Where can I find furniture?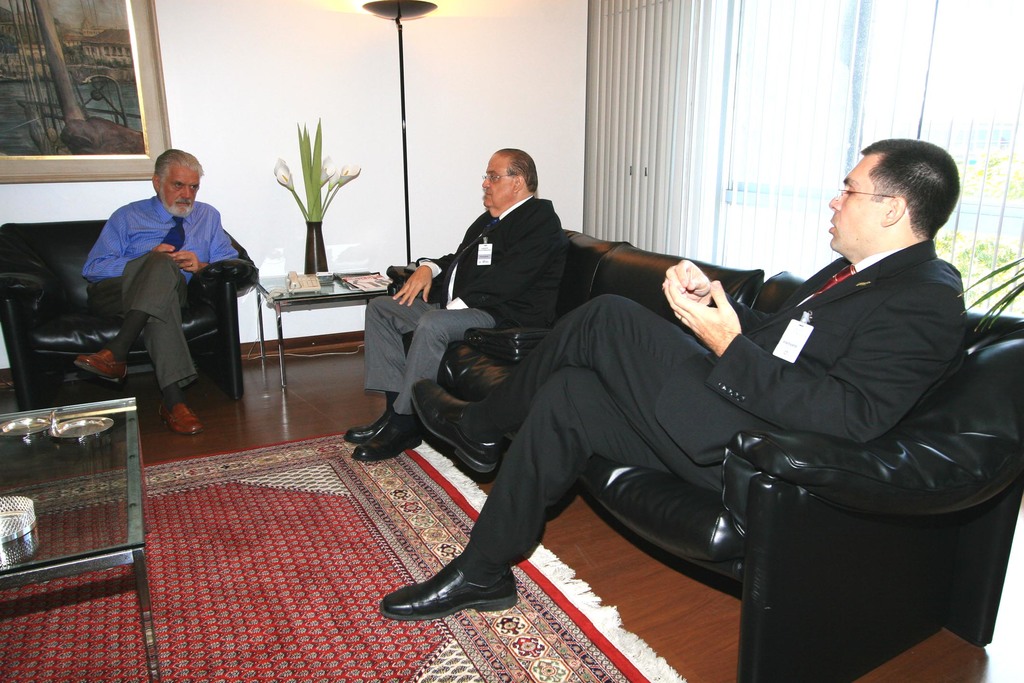
You can find it at <box>382,227,1023,682</box>.
